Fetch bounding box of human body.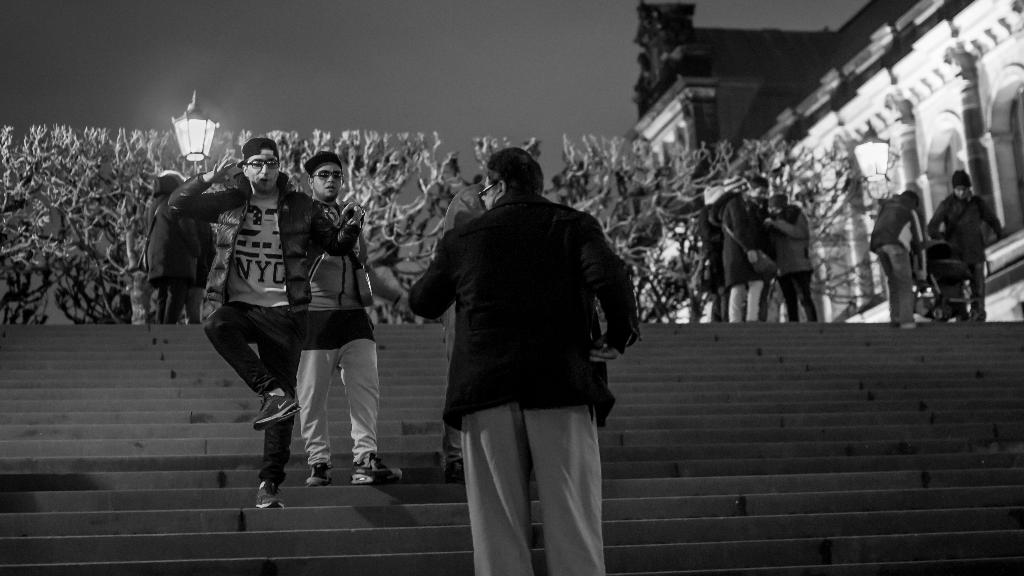
Bbox: box=[930, 190, 1007, 323].
